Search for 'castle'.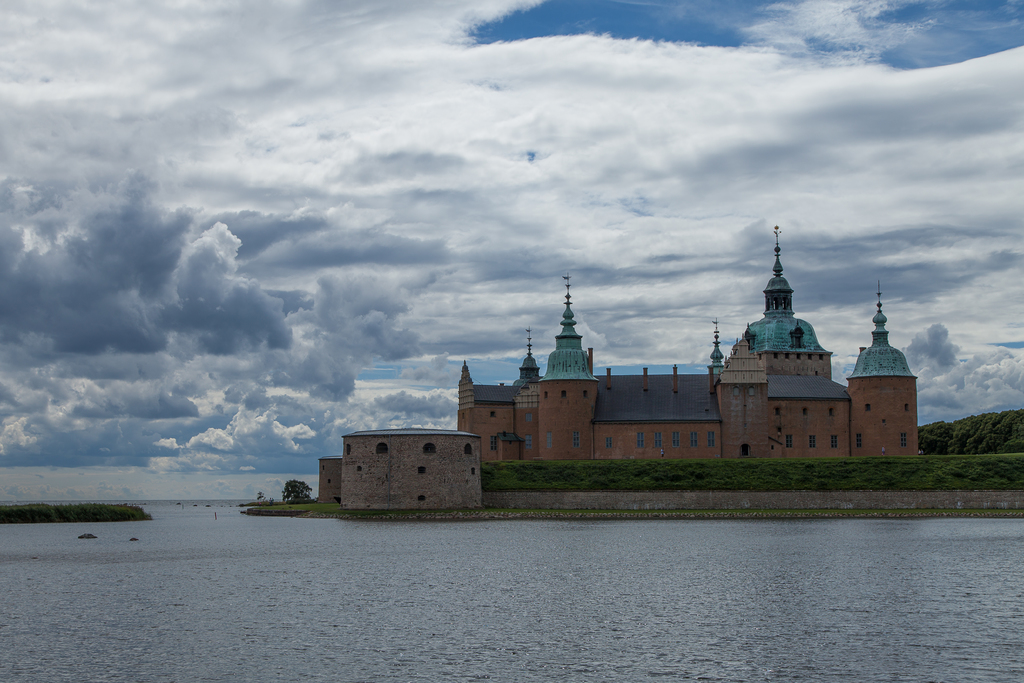
Found at (left=376, top=227, right=931, bottom=501).
